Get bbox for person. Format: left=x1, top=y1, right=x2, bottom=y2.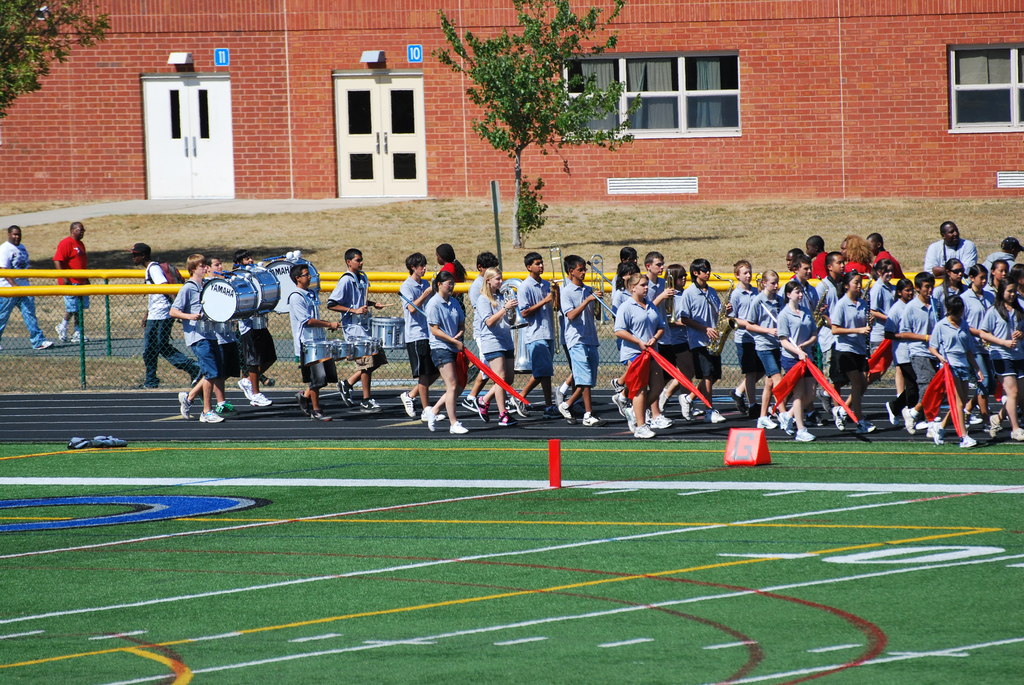
left=803, top=239, right=827, bottom=283.
